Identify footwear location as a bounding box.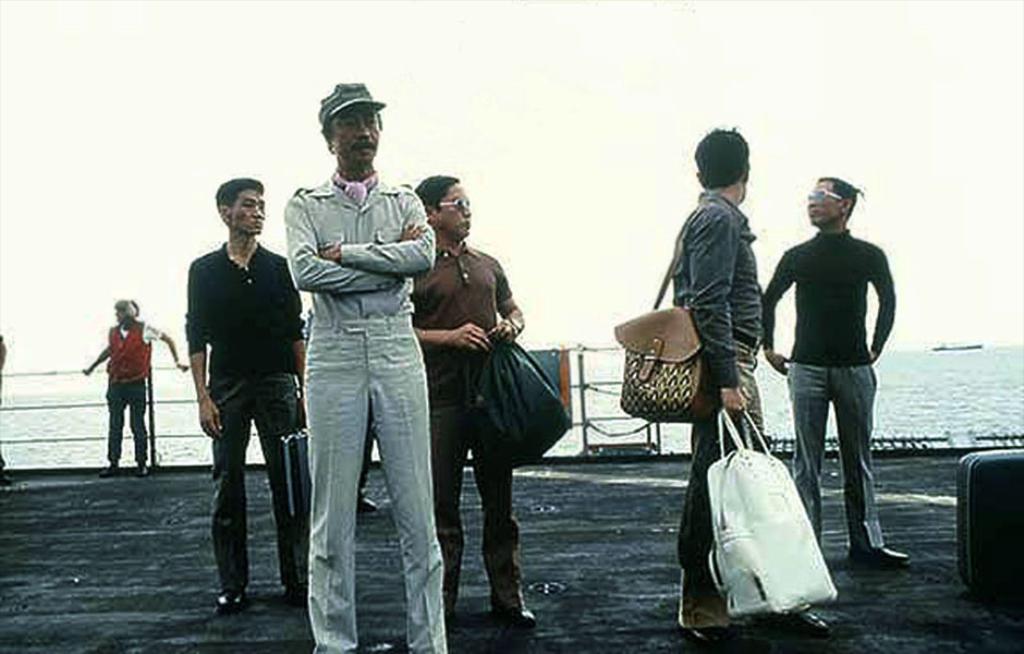
[97, 463, 124, 481].
